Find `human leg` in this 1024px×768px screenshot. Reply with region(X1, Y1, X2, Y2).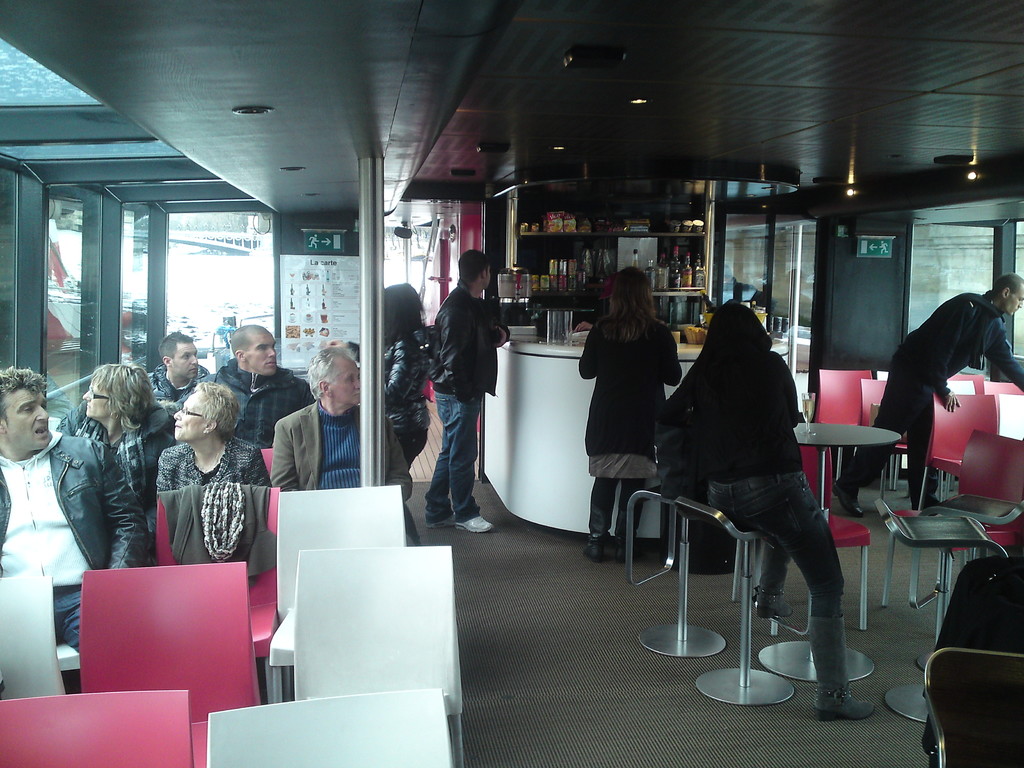
region(724, 471, 876, 724).
